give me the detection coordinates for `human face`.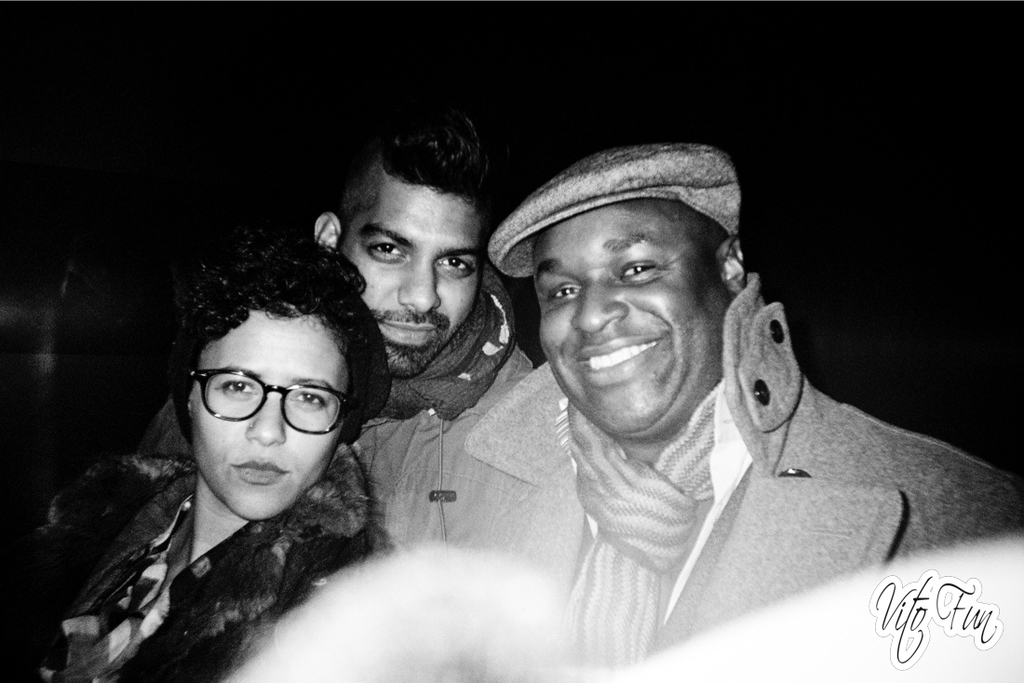
192:314:347:517.
